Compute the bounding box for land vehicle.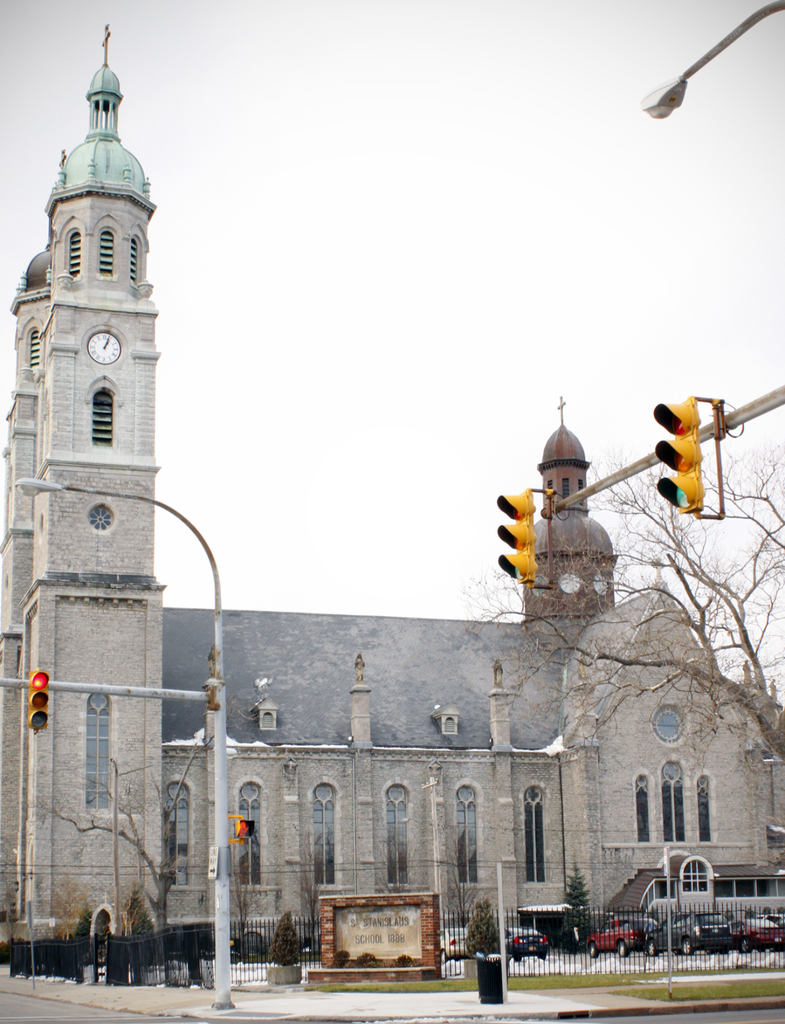
656/906/732/955.
